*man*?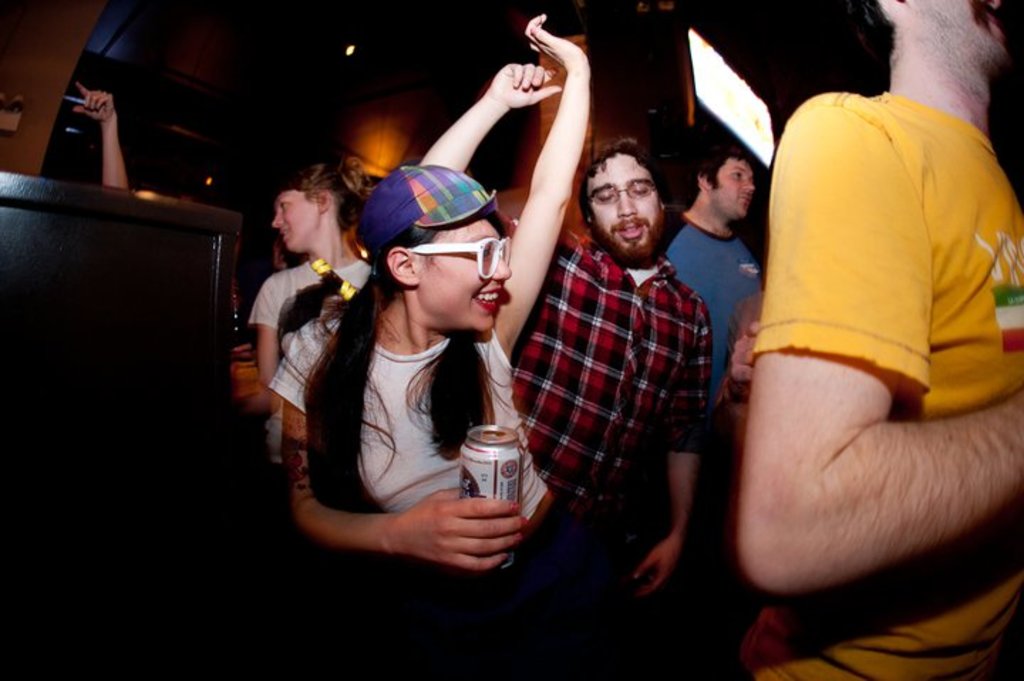
bbox(735, 0, 1023, 680)
